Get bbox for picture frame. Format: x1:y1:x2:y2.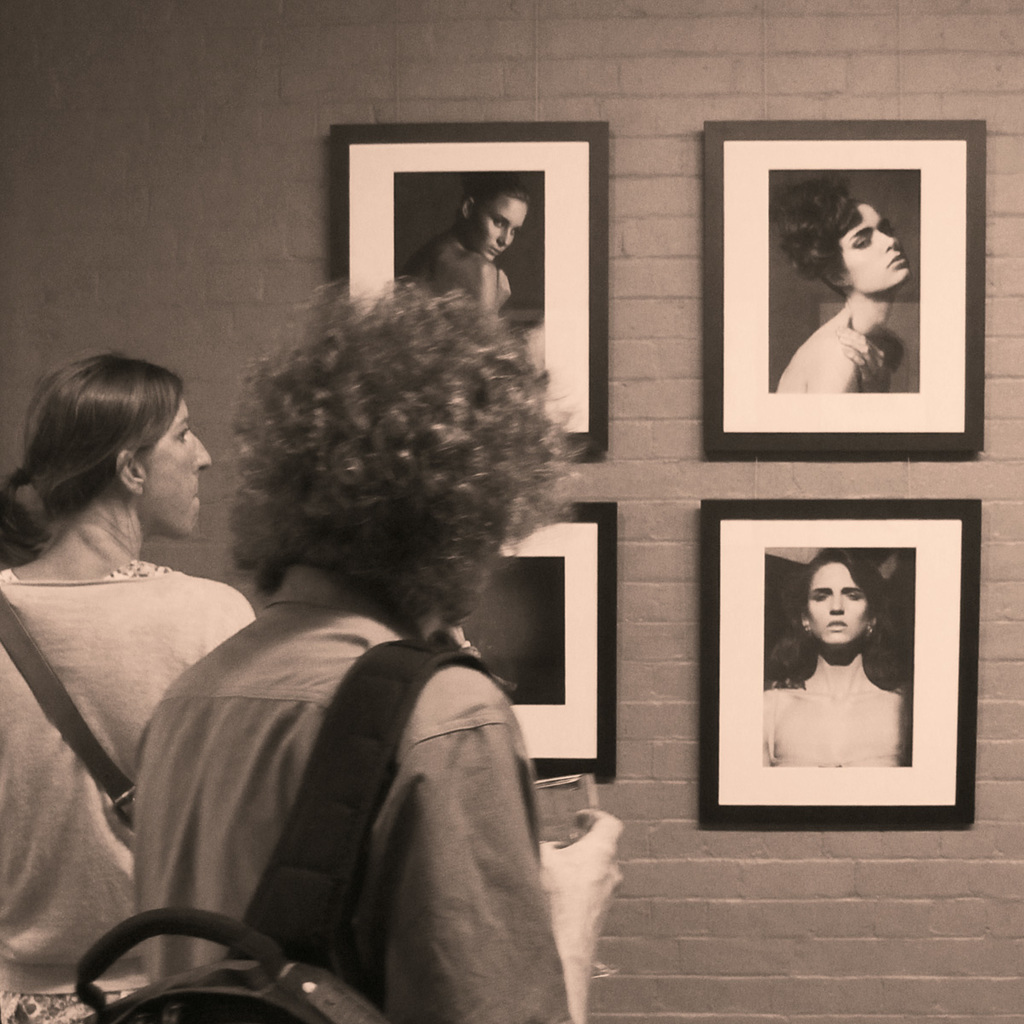
700:497:980:827.
